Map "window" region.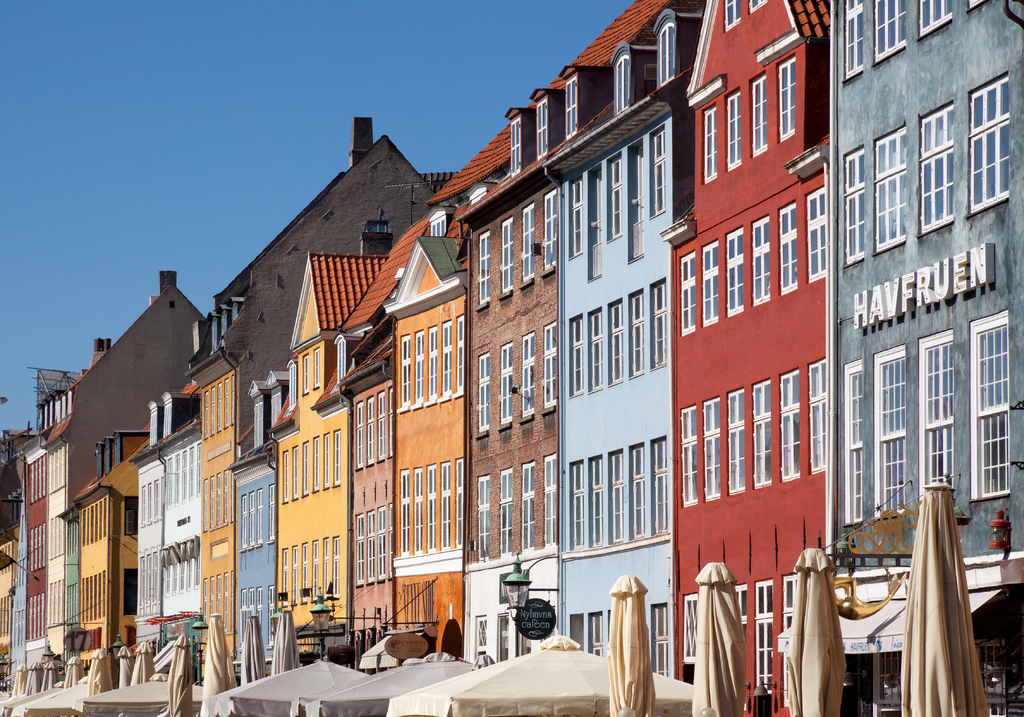
Mapped to select_region(844, 145, 863, 264).
